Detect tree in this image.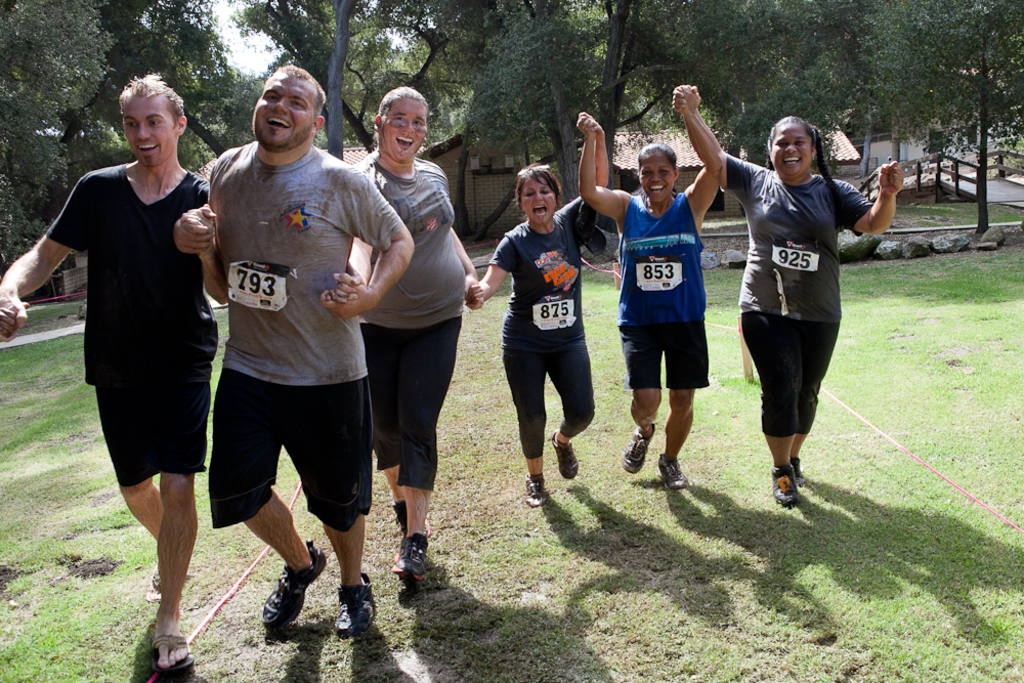
Detection: box(914, 6, 1017, 206).
